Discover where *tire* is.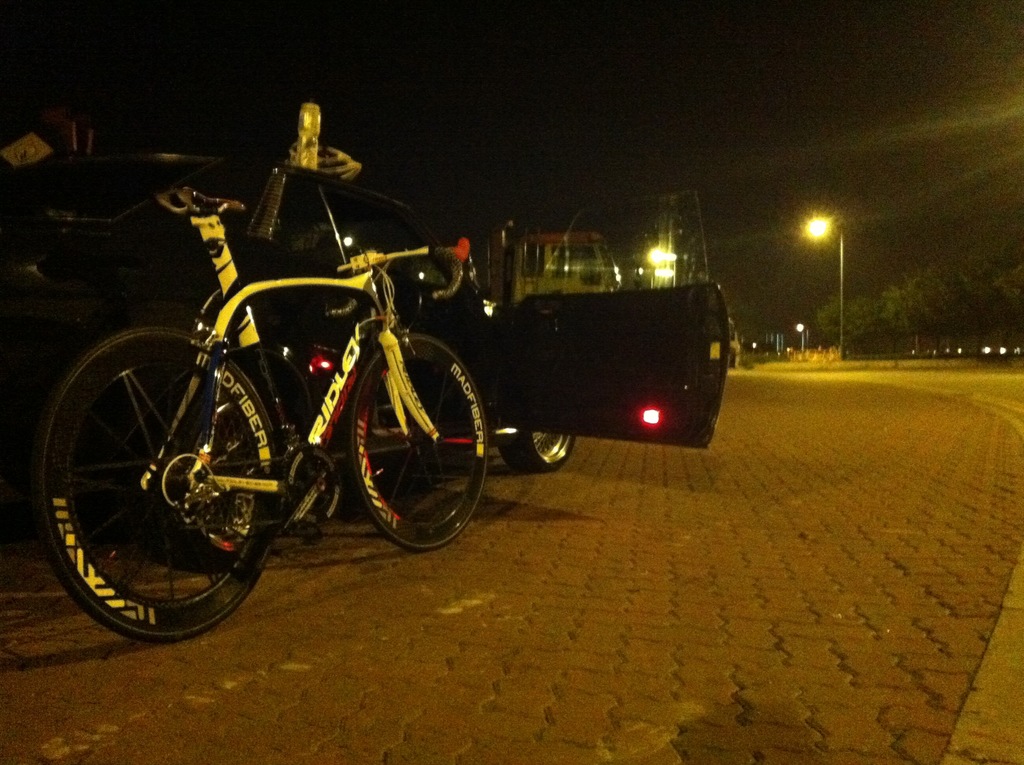
Discovered at {"x1": 348, "y1": 330, "x2": 493, "y2": 551}.
